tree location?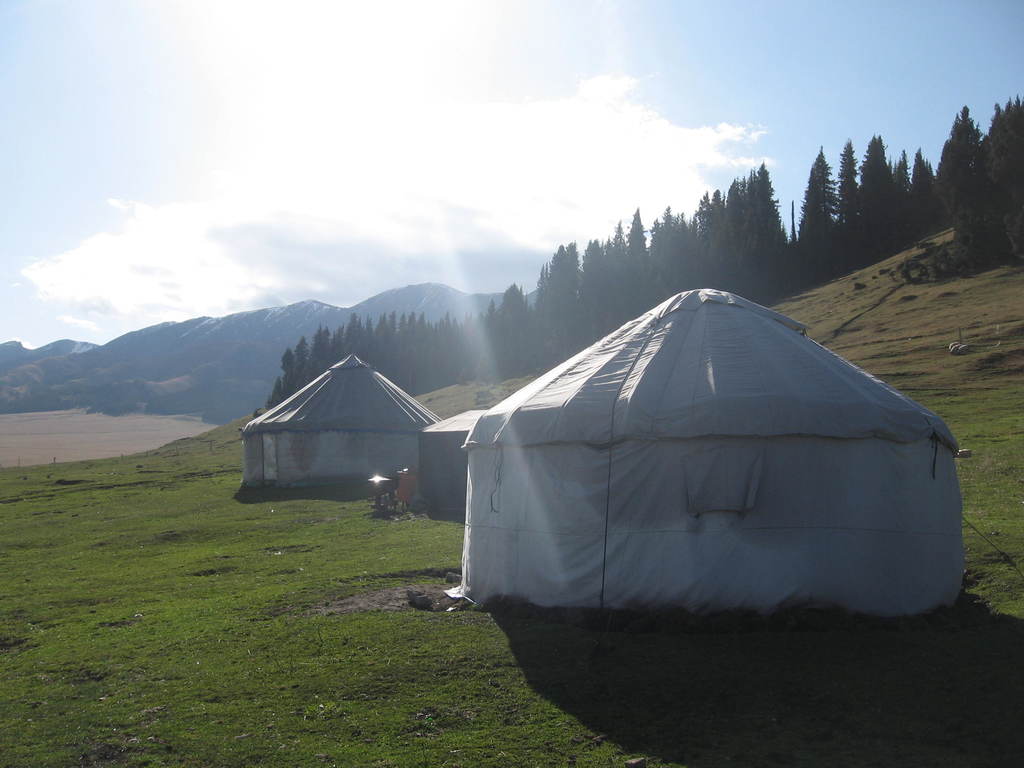
crop(397, 312, 406, 331)
